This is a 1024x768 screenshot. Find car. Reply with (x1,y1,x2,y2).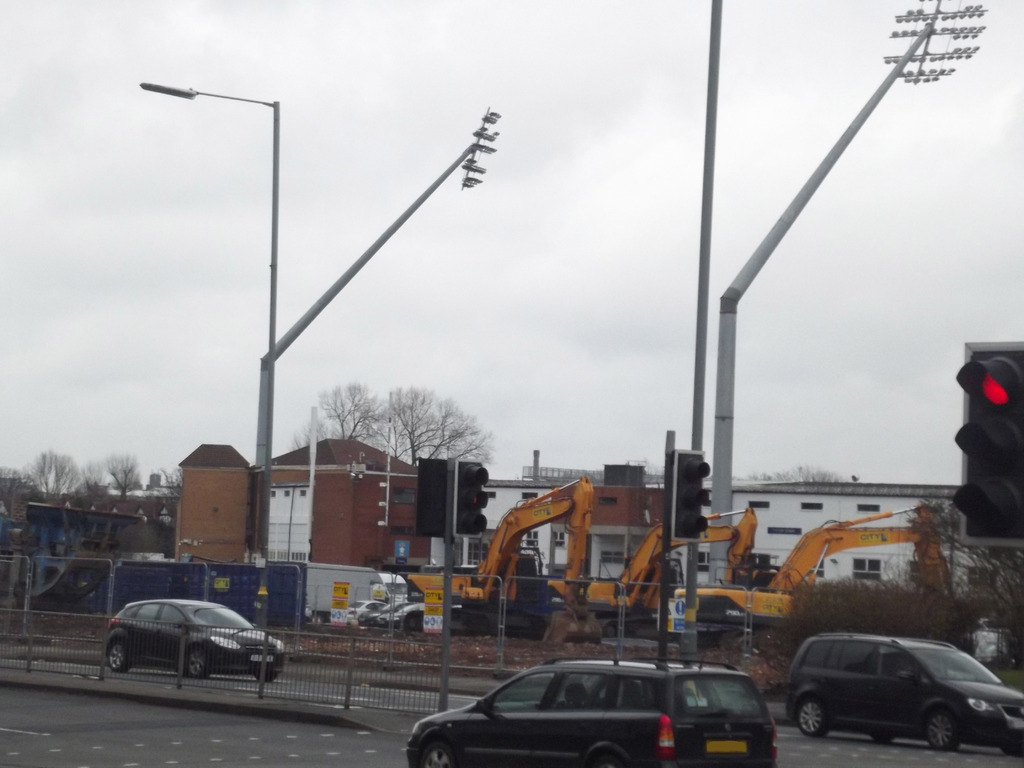
(406,657,784,767).
